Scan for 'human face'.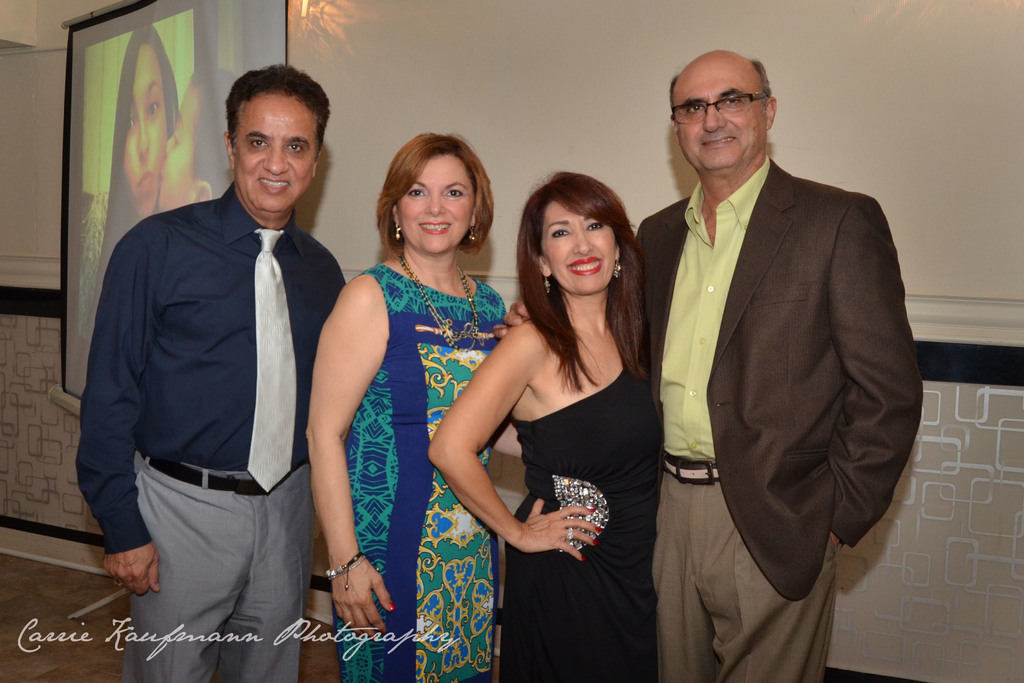
Scan result: BBox(237, 92, 319, 216).
